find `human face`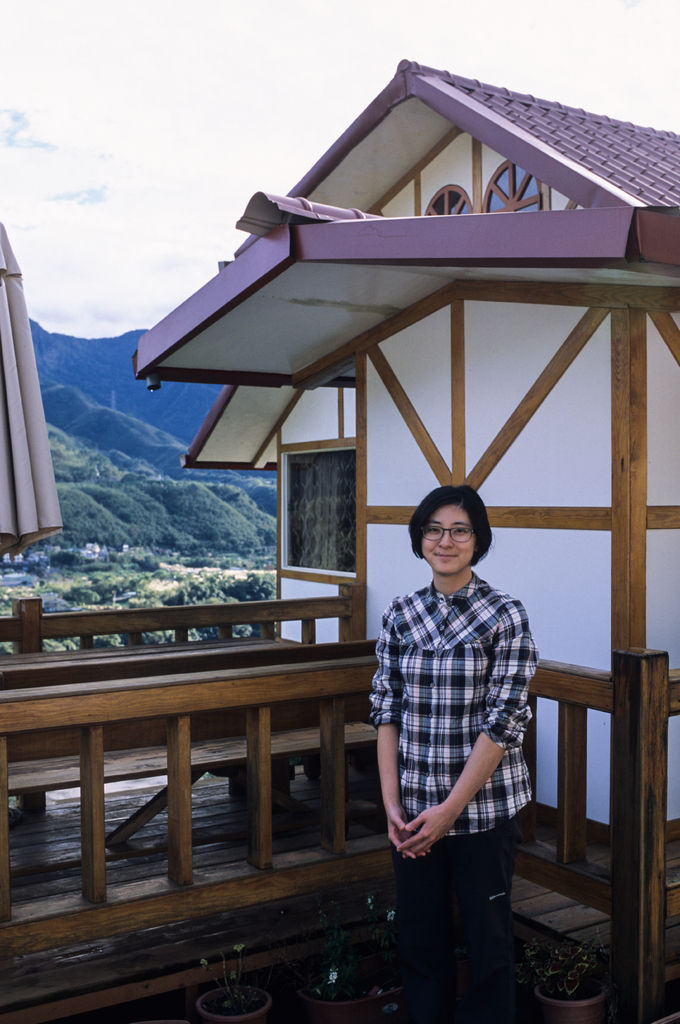
locate(420, 507, 475, 573)
